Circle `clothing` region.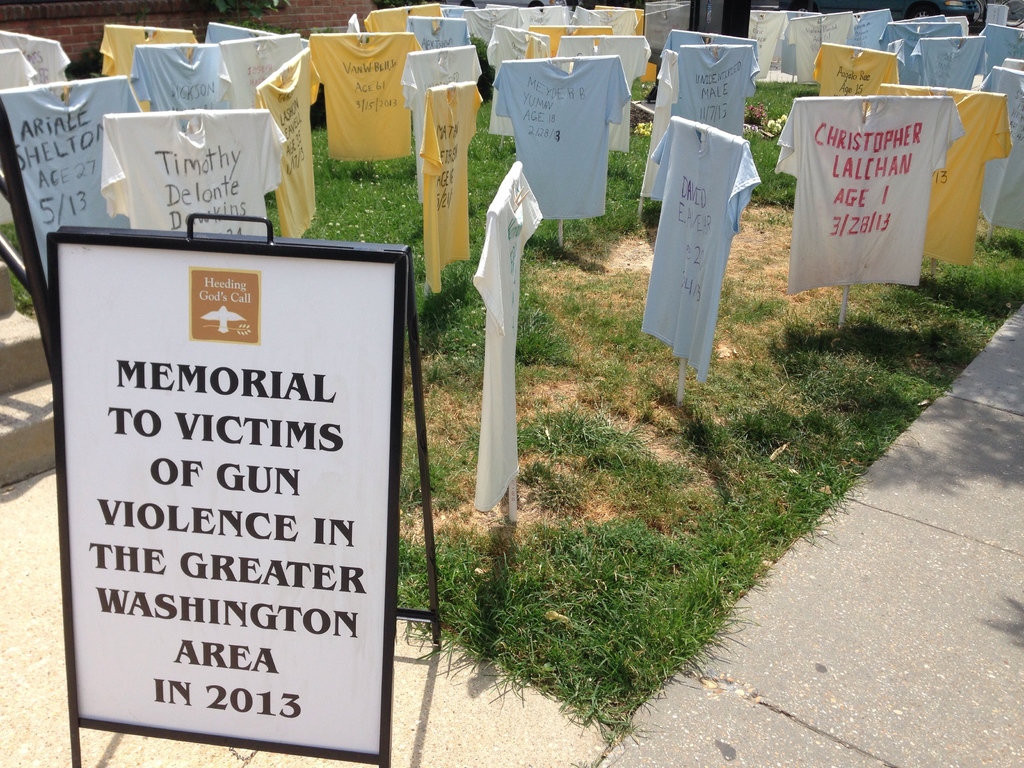
Region: detection(266, 45, 328, 238).
